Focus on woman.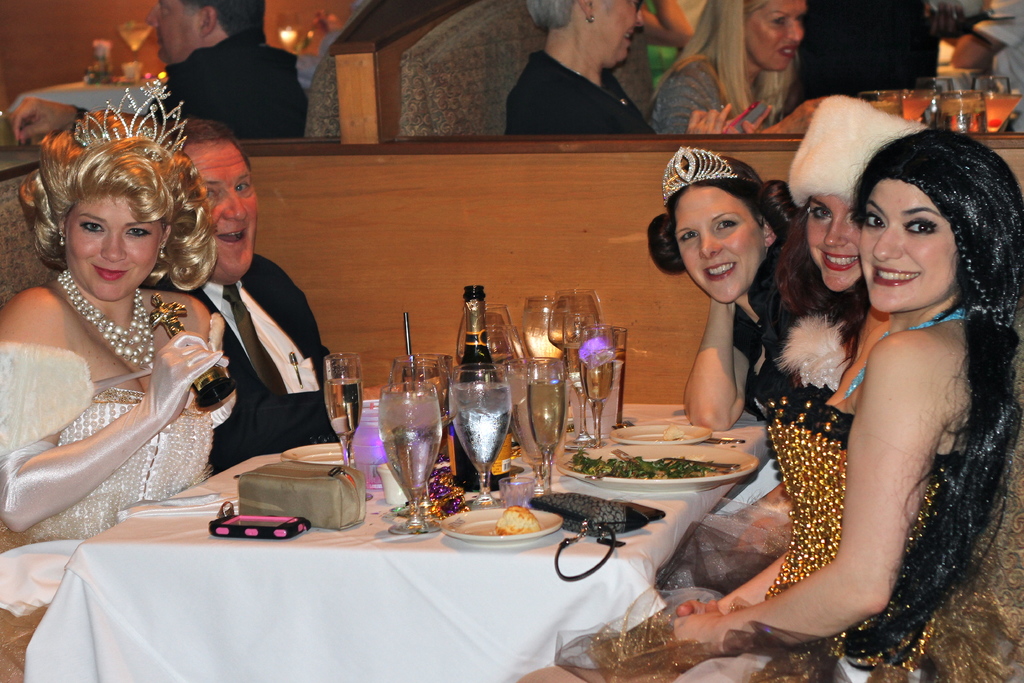
Focused at left=0, top=98, right=243, bottom=561.
